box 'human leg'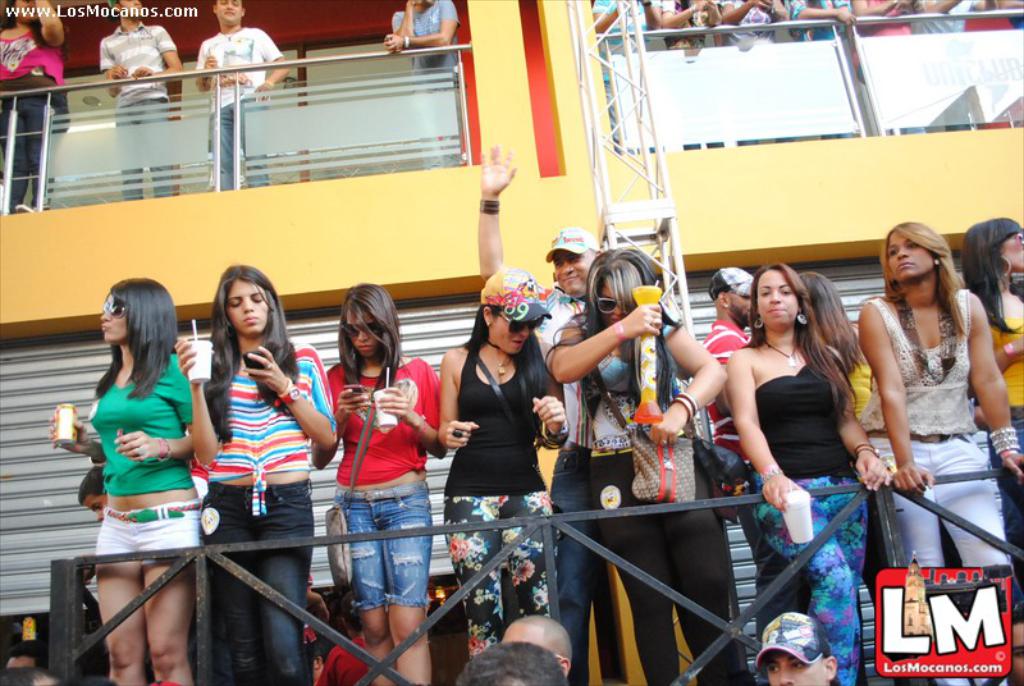
<box>385,495,435,685</box>
